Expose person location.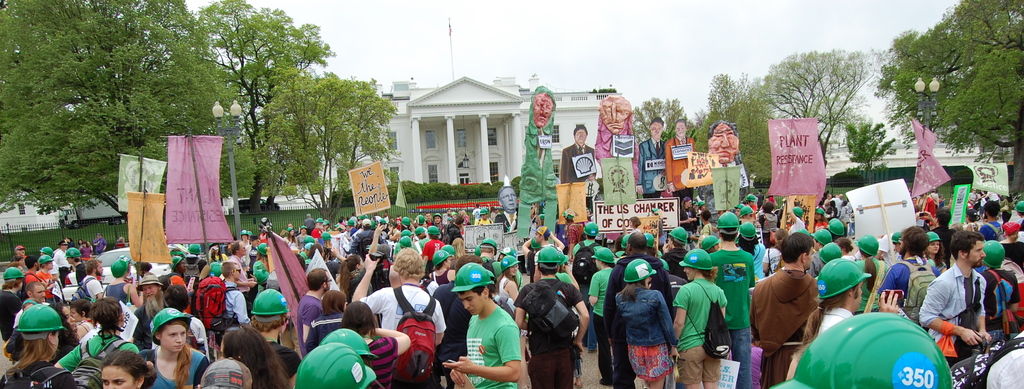
Exposed at bbox=[452, 237, 463, 258].
